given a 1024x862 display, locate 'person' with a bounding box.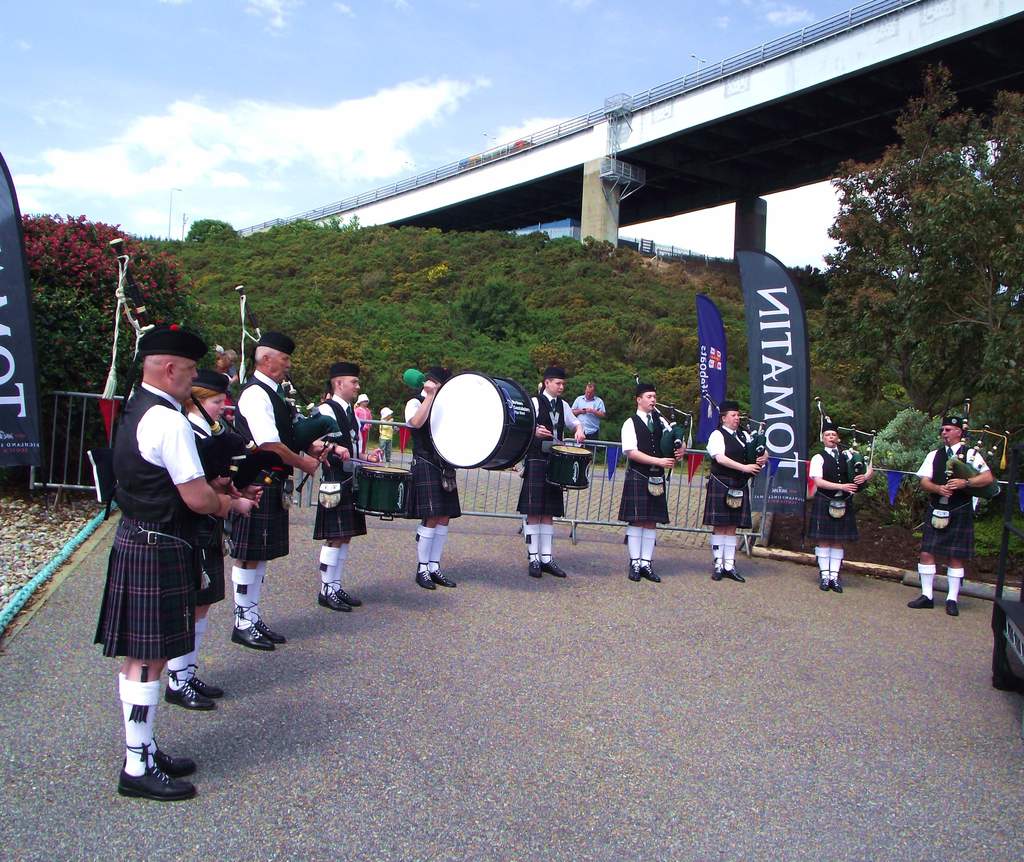
Located: l=375, t=403, r=394, b=466.
